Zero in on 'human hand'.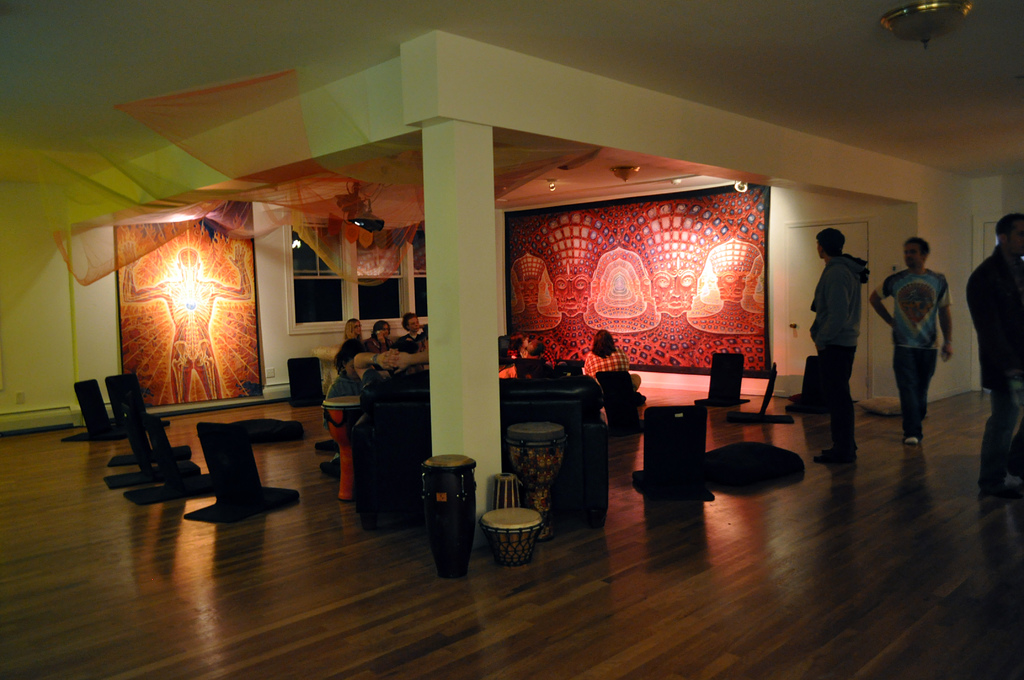
Zeroed in: [812,344,824,351].
